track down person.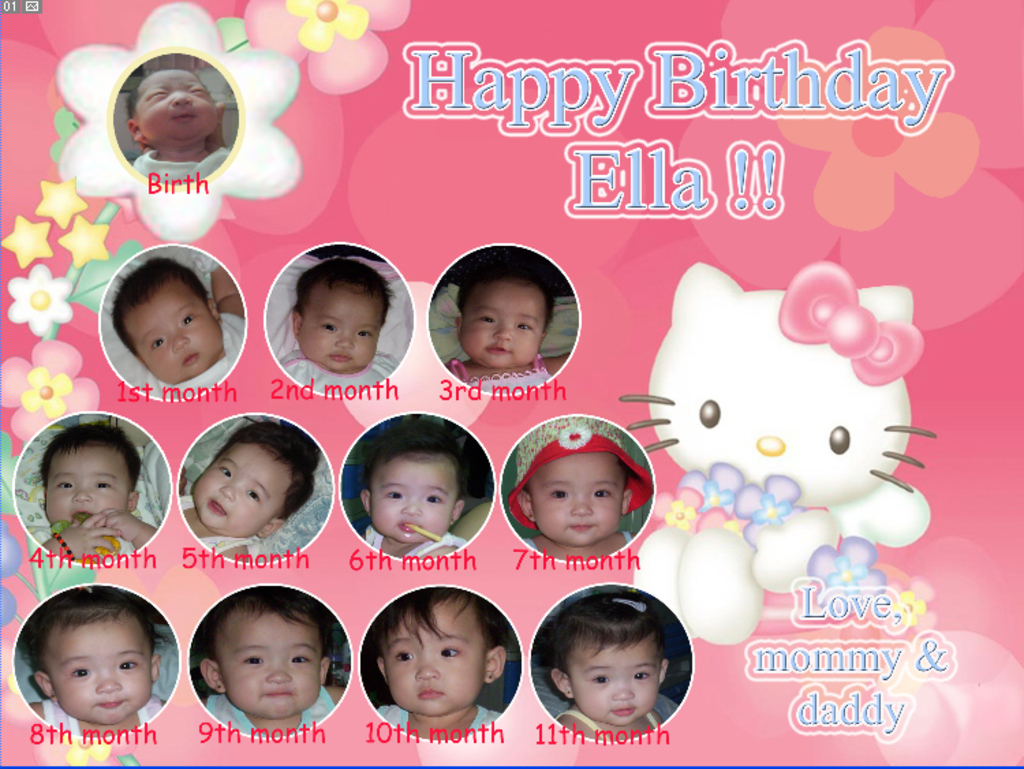
Tracked to pyautogui.locateOnScreen(358, 430, 471, 561).
